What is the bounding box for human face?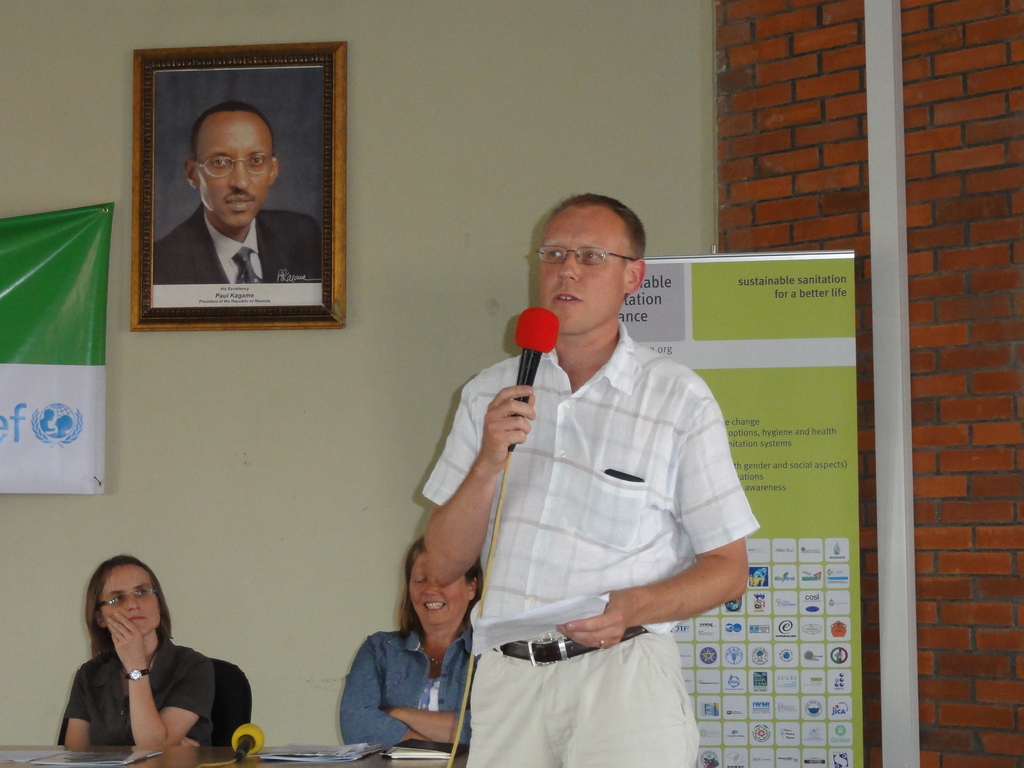
[195, 114, 272, 227].
